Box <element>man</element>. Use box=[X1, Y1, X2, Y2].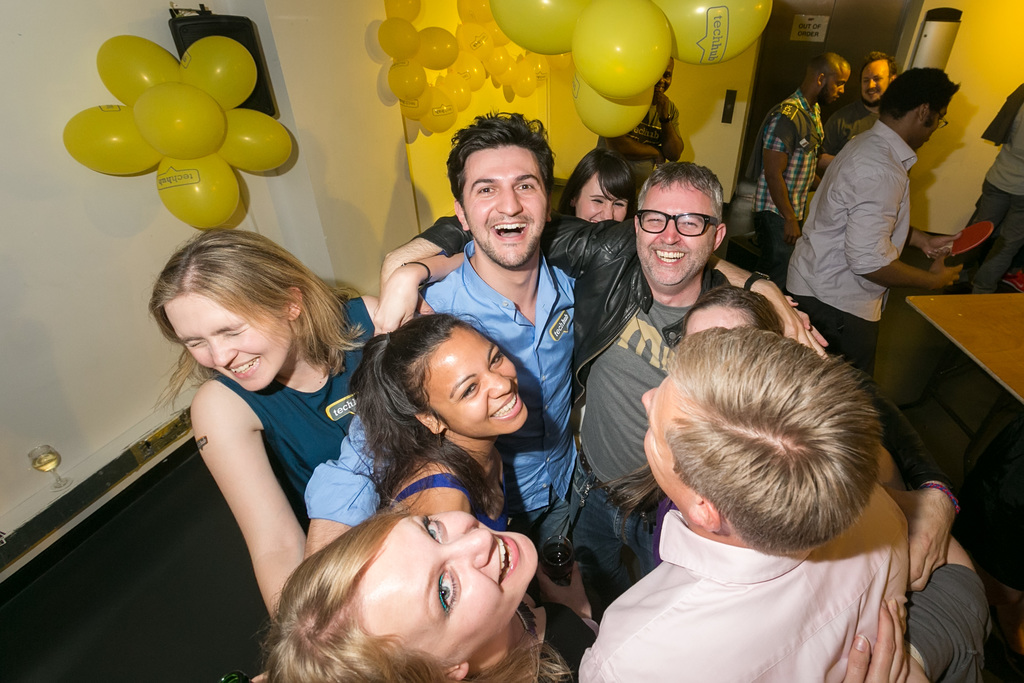
box=[750, 53, 855, 258].
